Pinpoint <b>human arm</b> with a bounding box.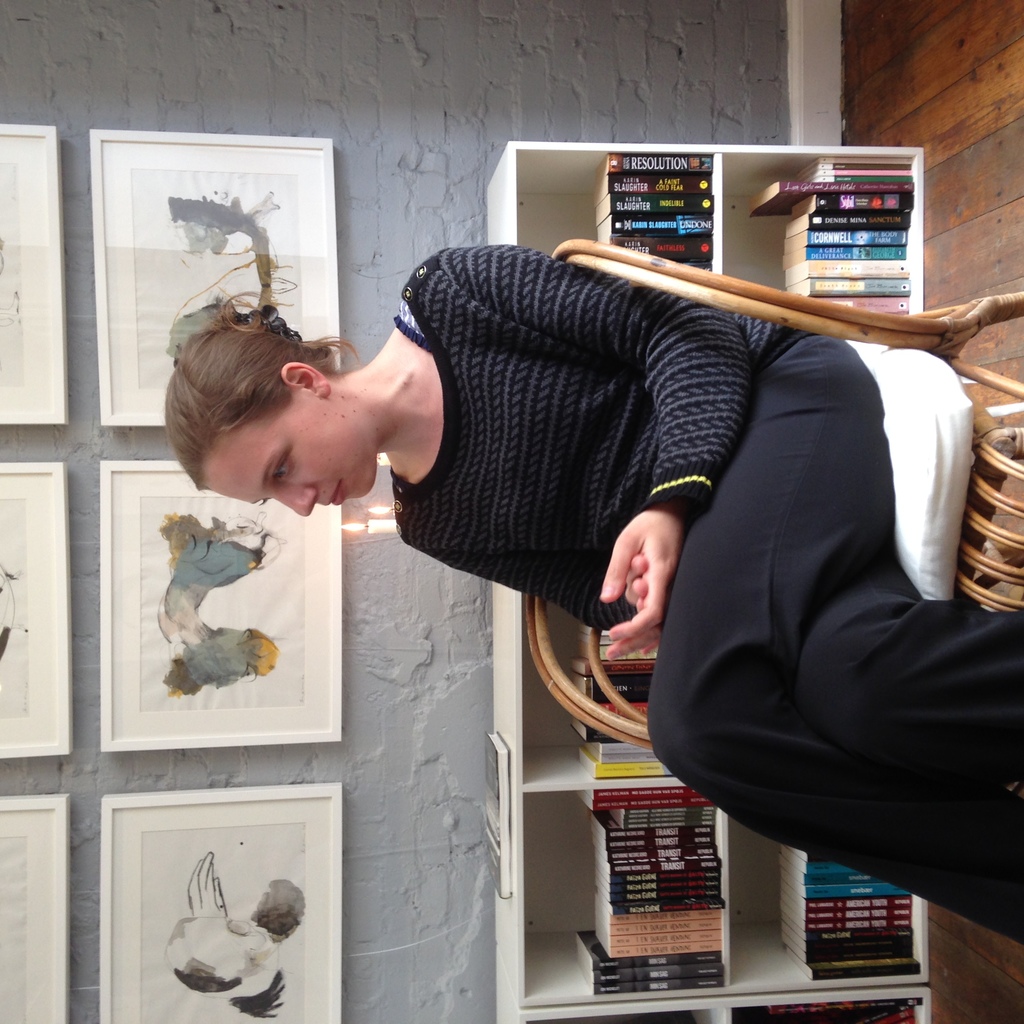
<box>433,246,756,664</box>.
